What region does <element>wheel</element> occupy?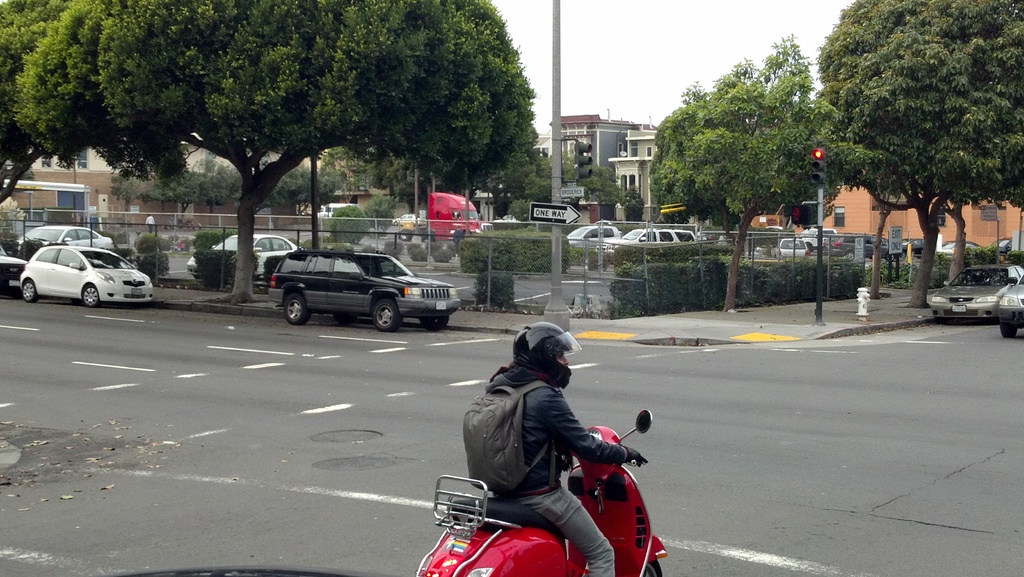
box=[283, 295, 309, 325].
